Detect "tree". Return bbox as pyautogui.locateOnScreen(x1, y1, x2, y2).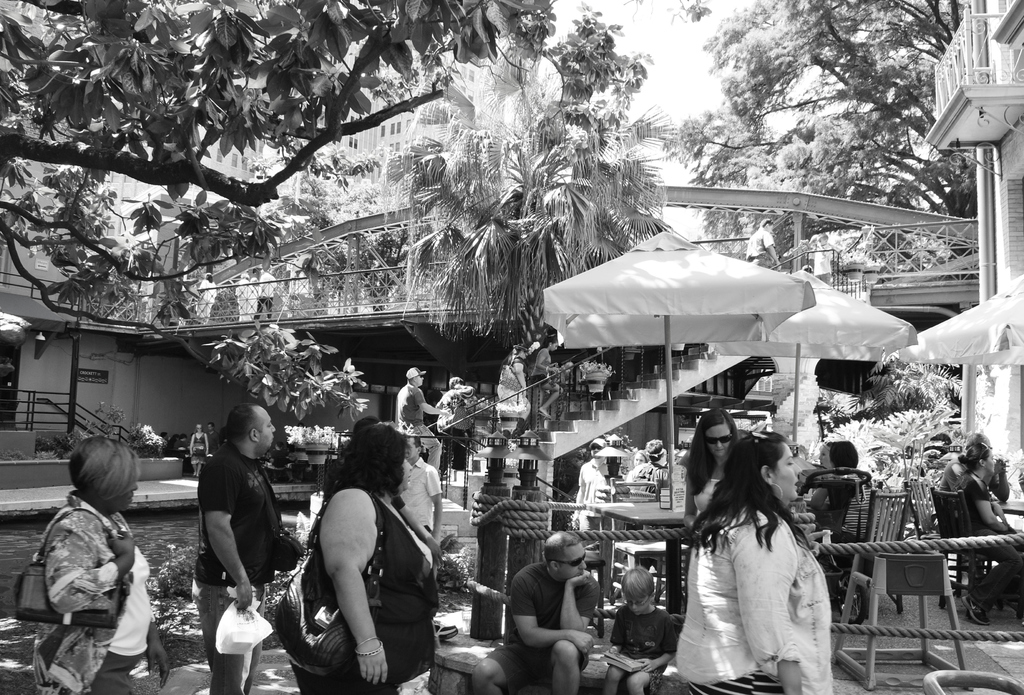
pyautogui.locateOnScreen(377, 4, 671, 337).
